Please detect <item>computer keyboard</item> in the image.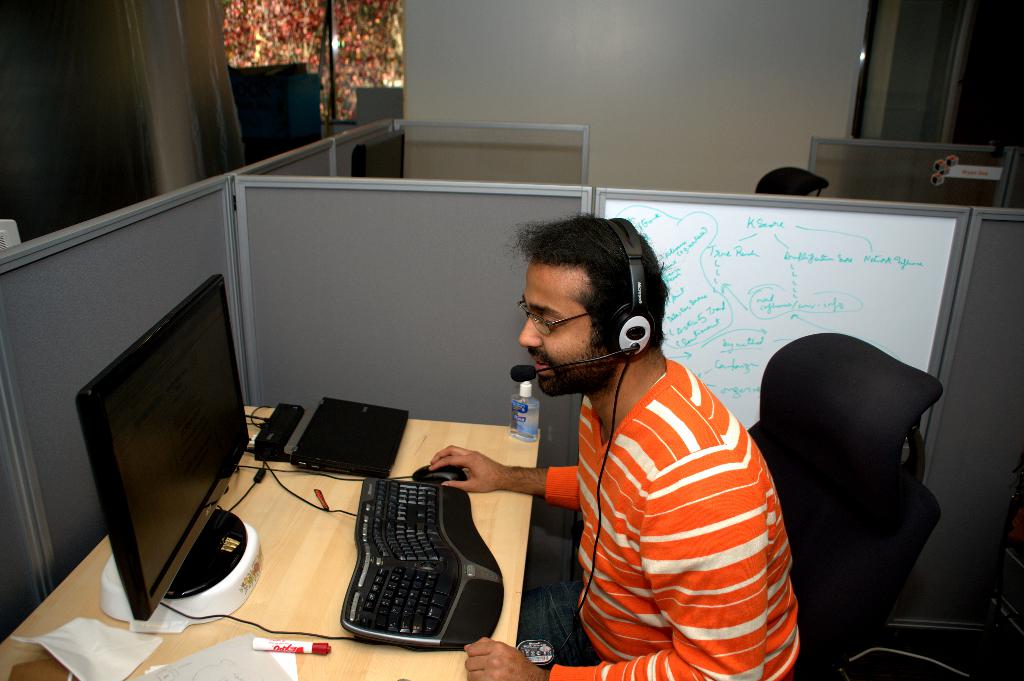
[339,479,504,650].
